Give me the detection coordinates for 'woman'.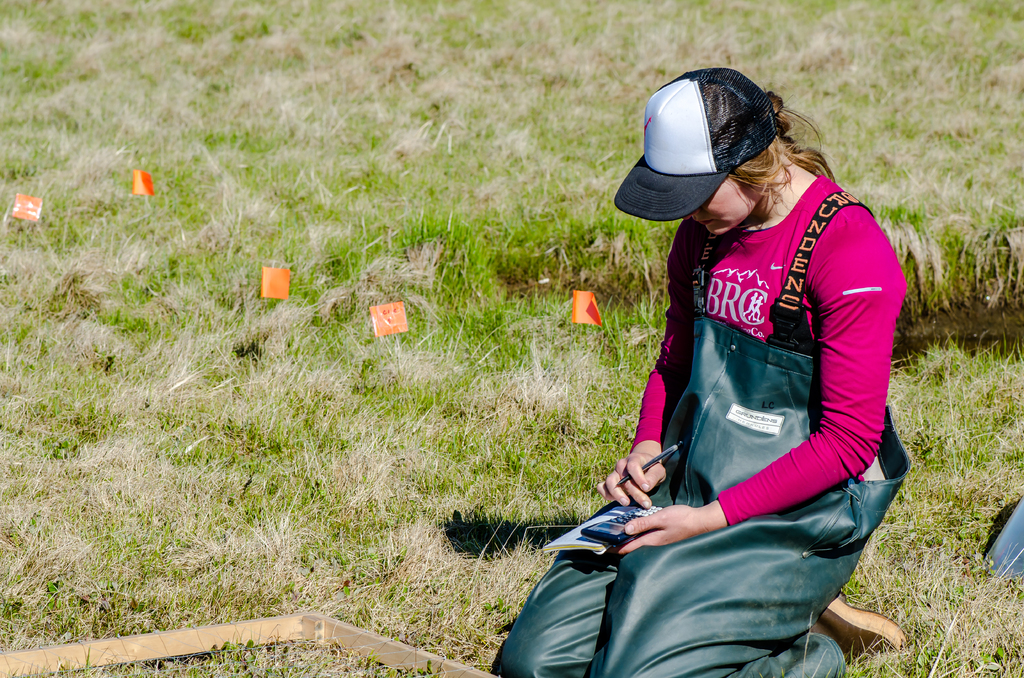
BBox(586, 67, 924, 677).
